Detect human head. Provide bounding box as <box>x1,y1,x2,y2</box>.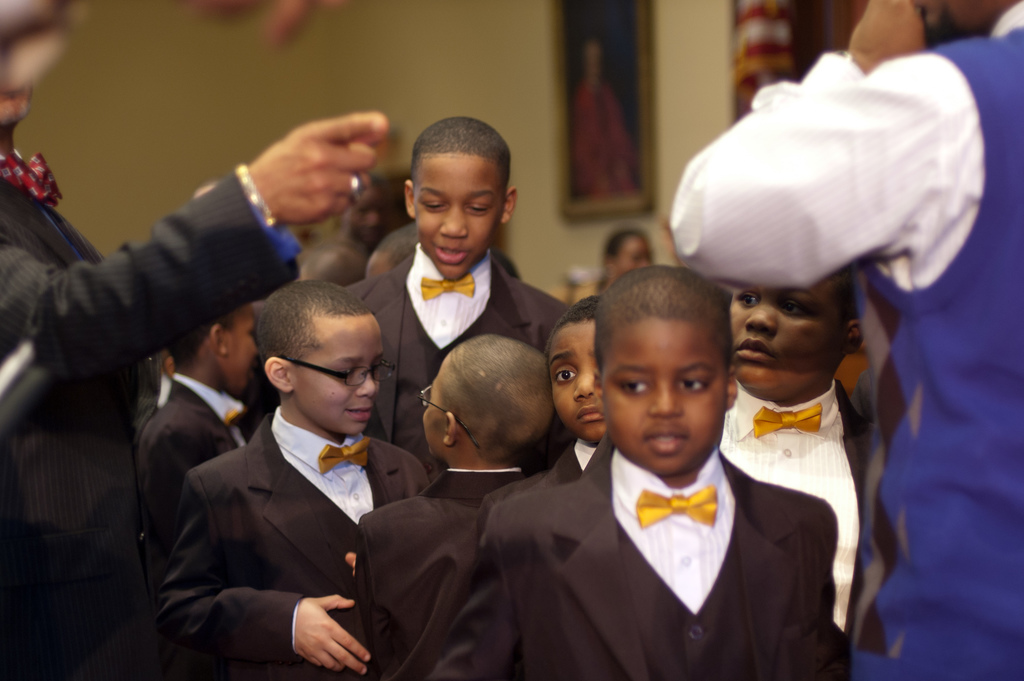
<box>336,173,396,250</box>.
